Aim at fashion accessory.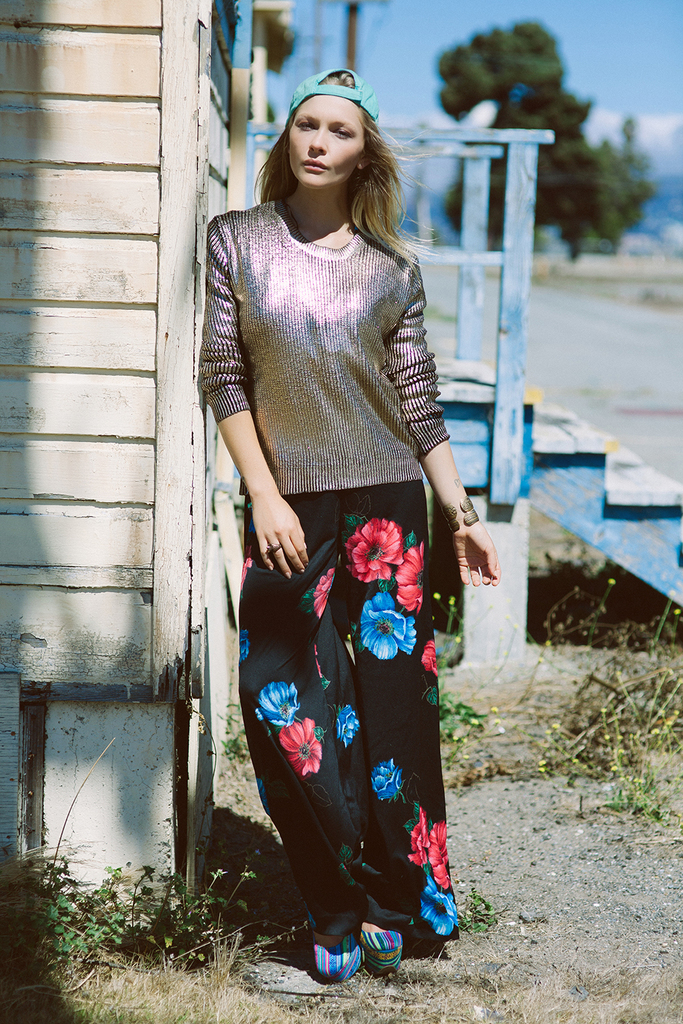
Aimed at bbox(356, 926, 400, 966).
